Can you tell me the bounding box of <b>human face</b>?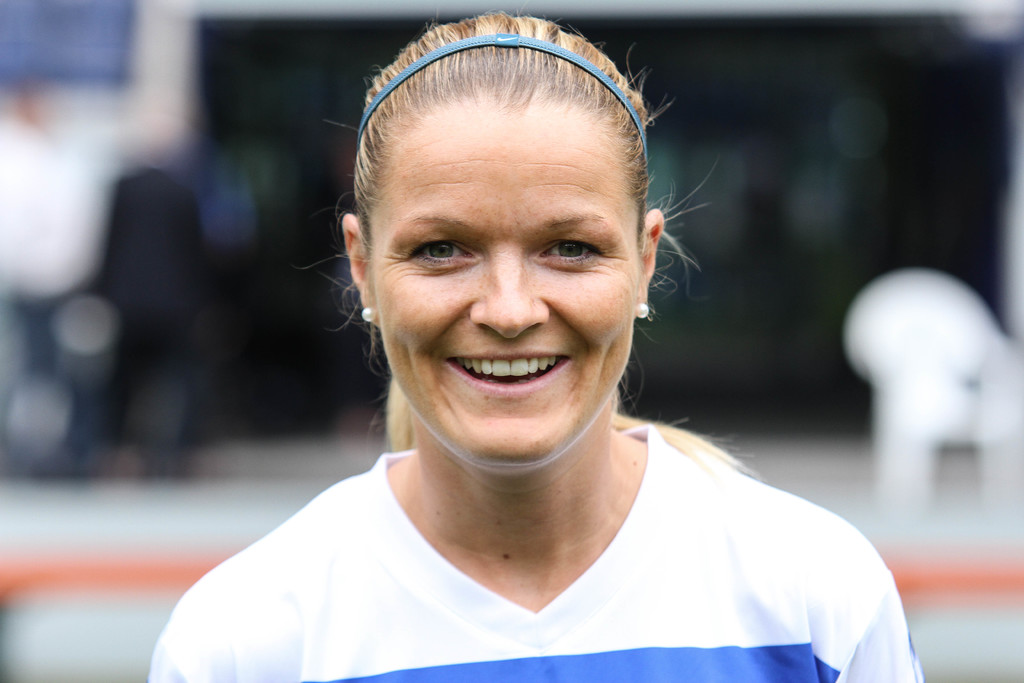
left=372, top=119, right=640, bottom=472.
